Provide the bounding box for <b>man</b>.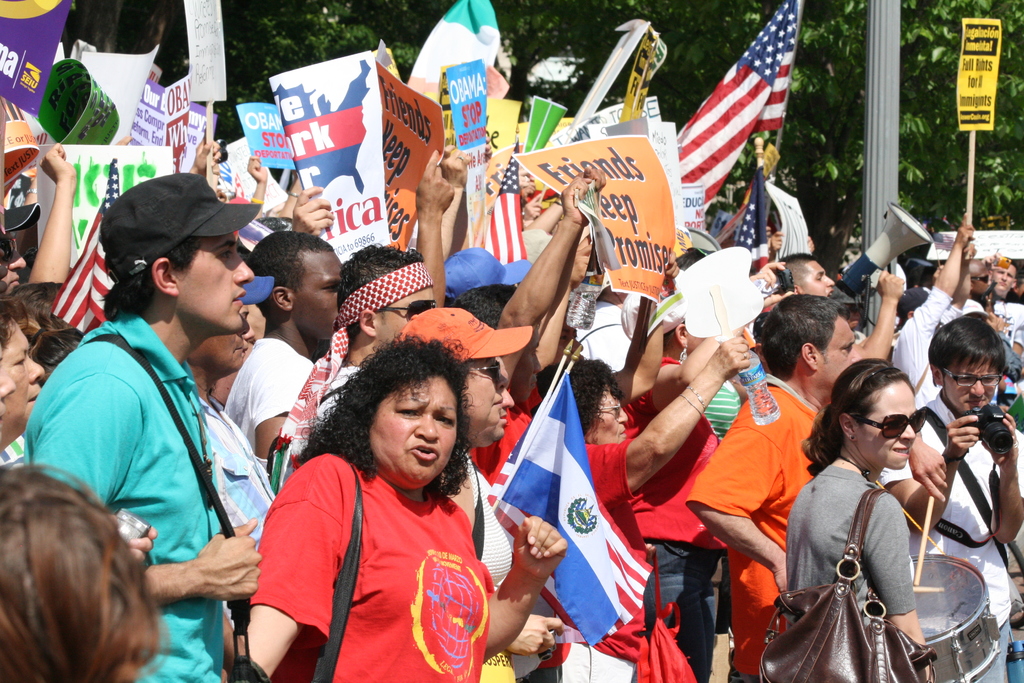
bbox=[975, 258, 1002, 336].
